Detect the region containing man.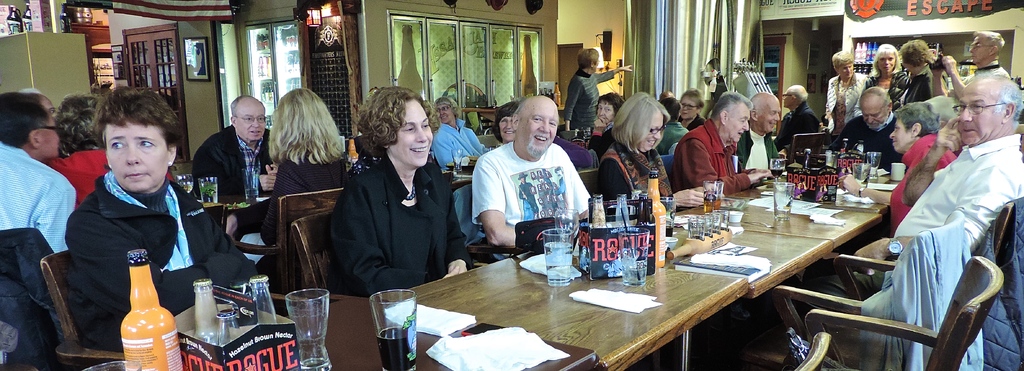
[774,85,819,149].
